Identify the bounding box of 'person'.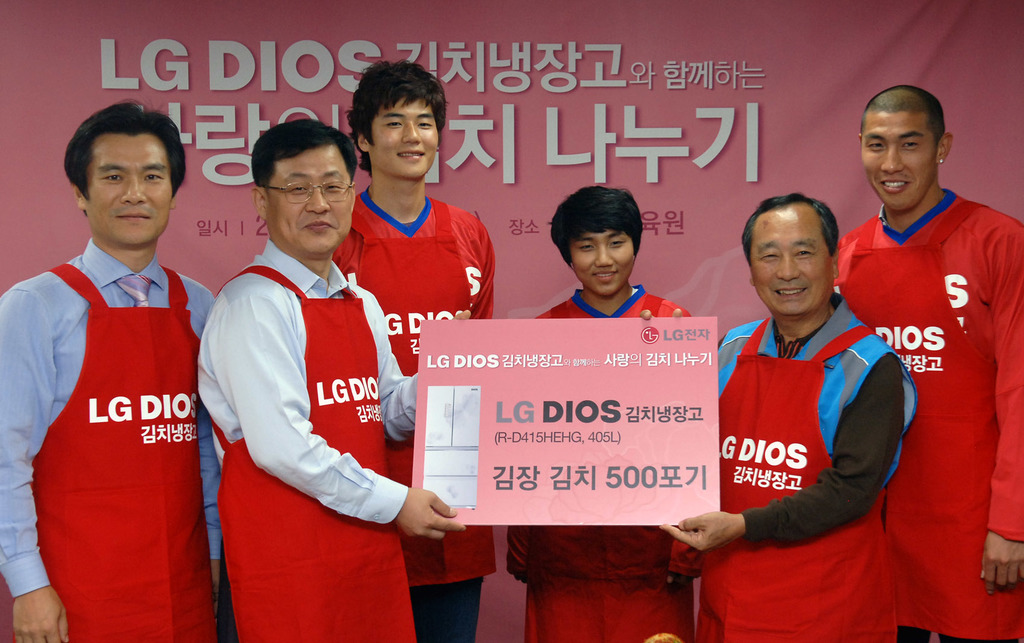
185, 120, 471, 641.
